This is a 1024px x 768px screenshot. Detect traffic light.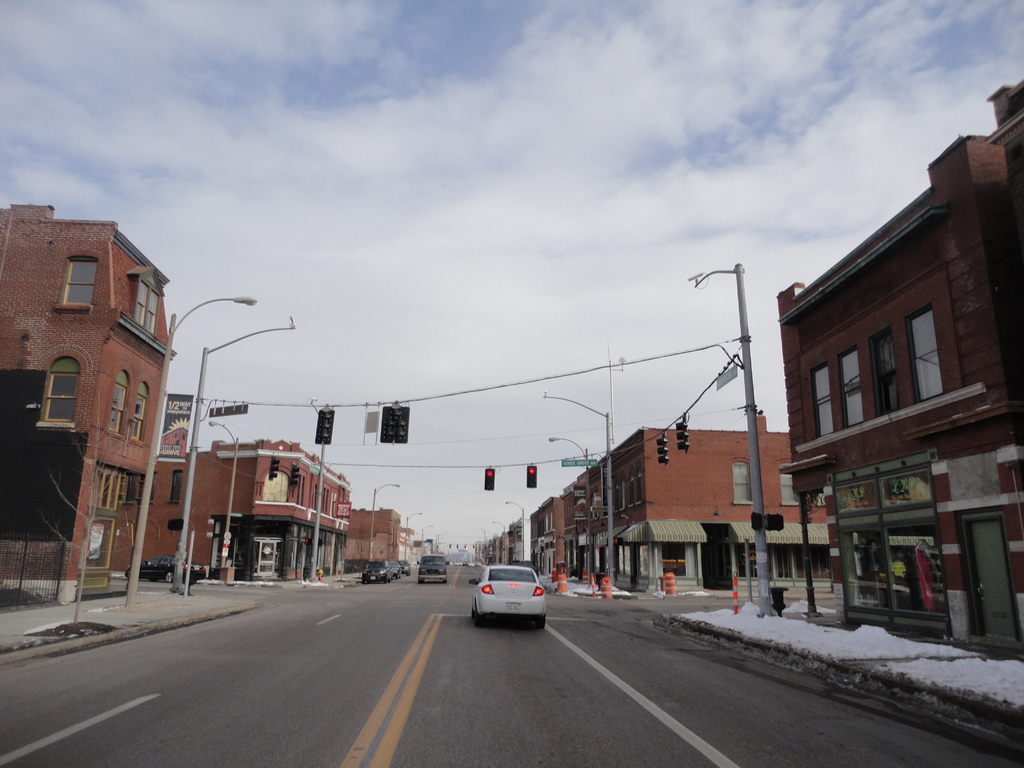
locate(378, 406, 410, 444).
